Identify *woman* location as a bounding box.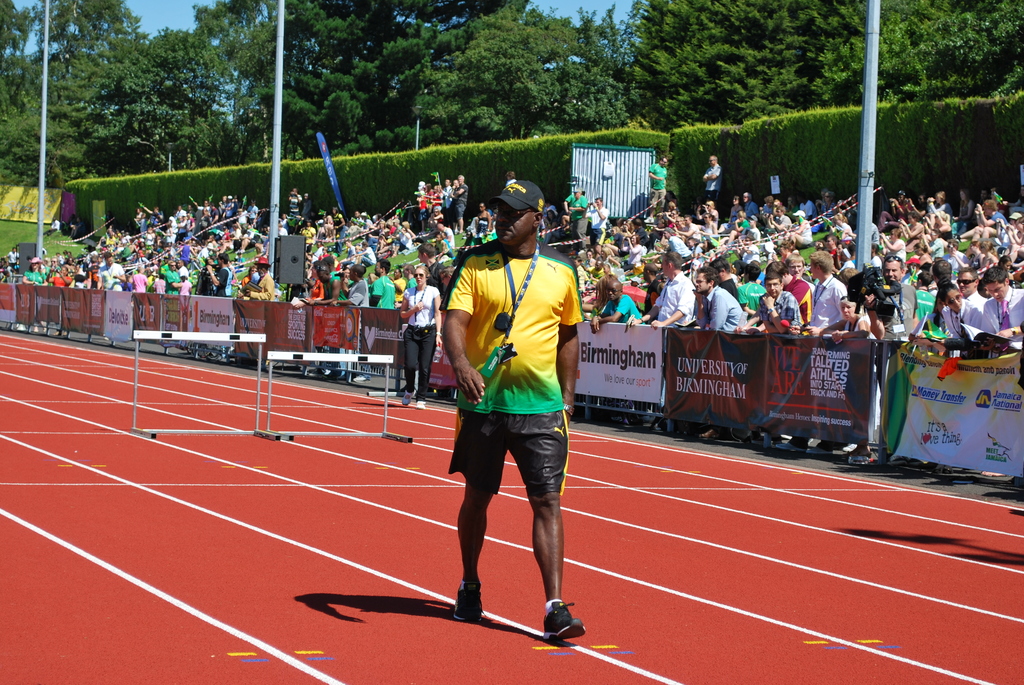
[658,201,678,228].
